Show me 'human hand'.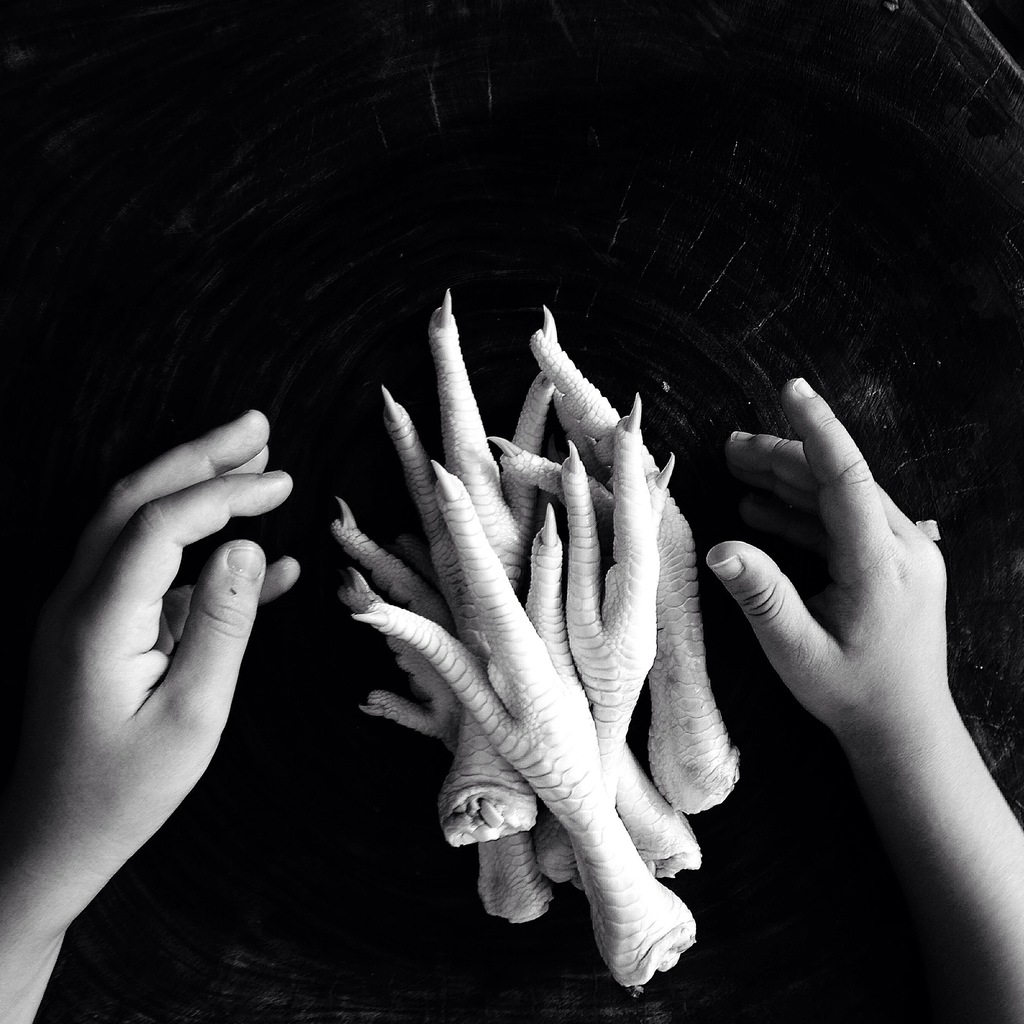
'human hand' is here: <box>701,371,952,693</box>.
